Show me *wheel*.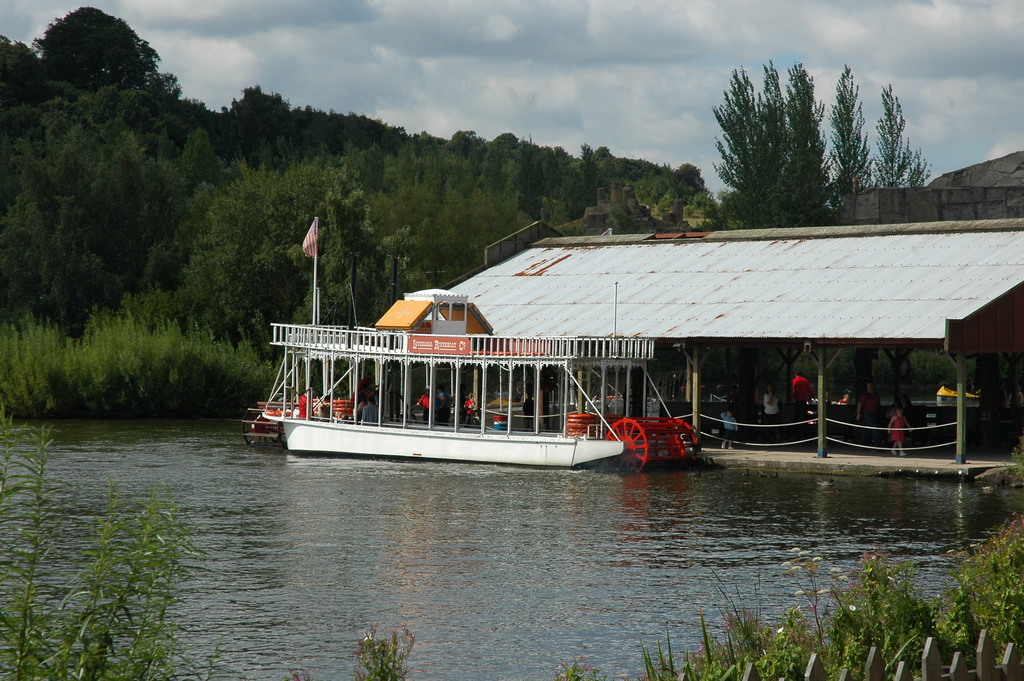
*wheel* is here: (599,414,645,474).
